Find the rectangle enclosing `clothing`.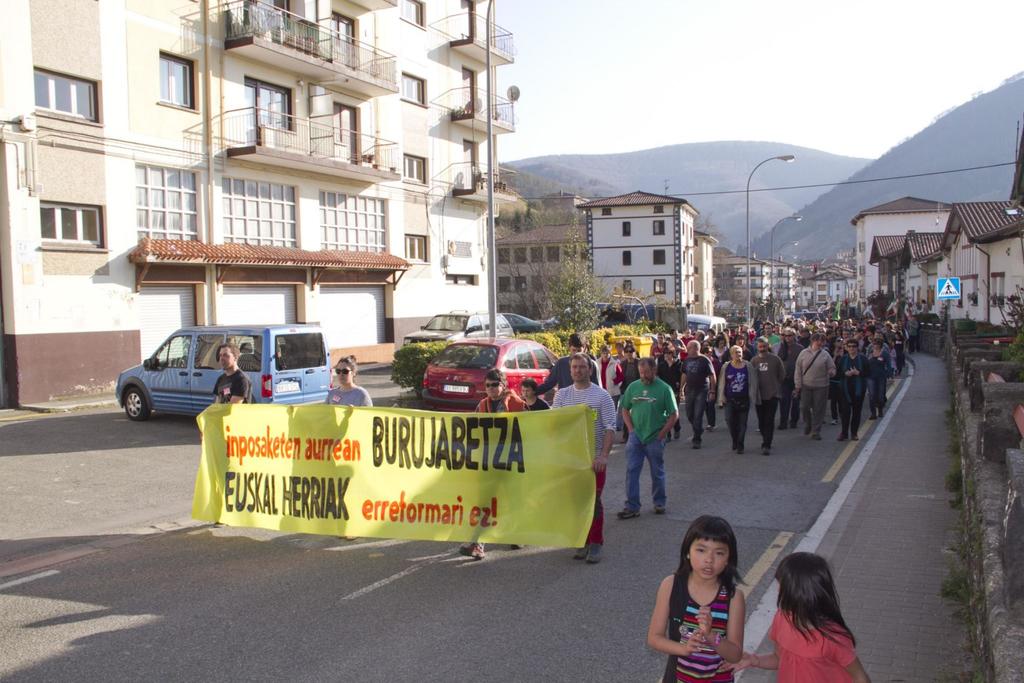
[550,379,611,538].
